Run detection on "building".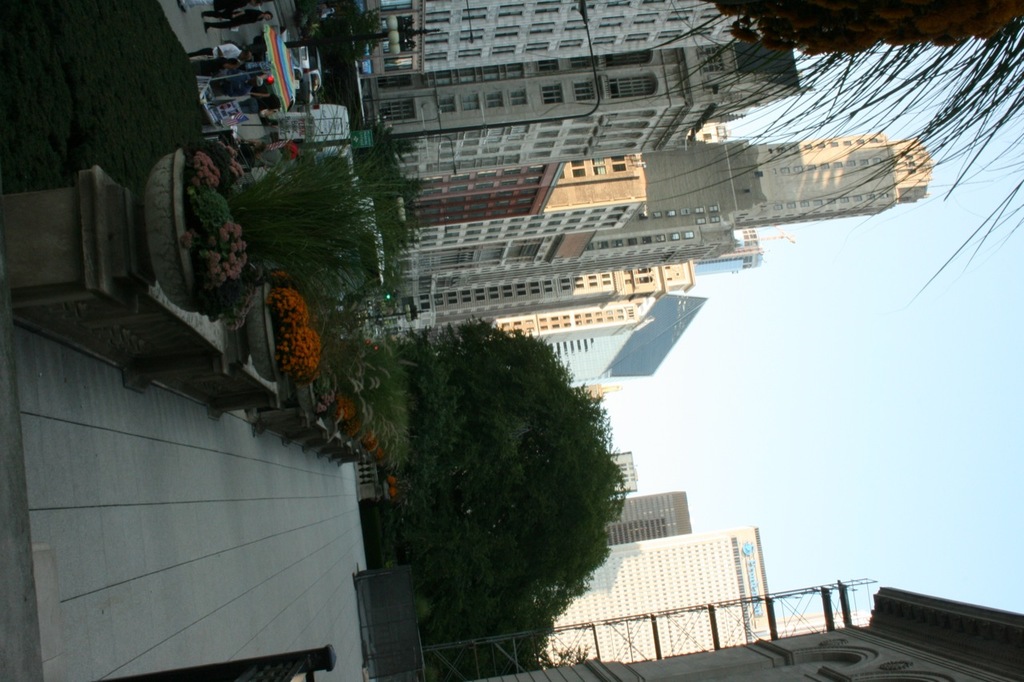
Result: l=546, t=527, r=873, b=668.
